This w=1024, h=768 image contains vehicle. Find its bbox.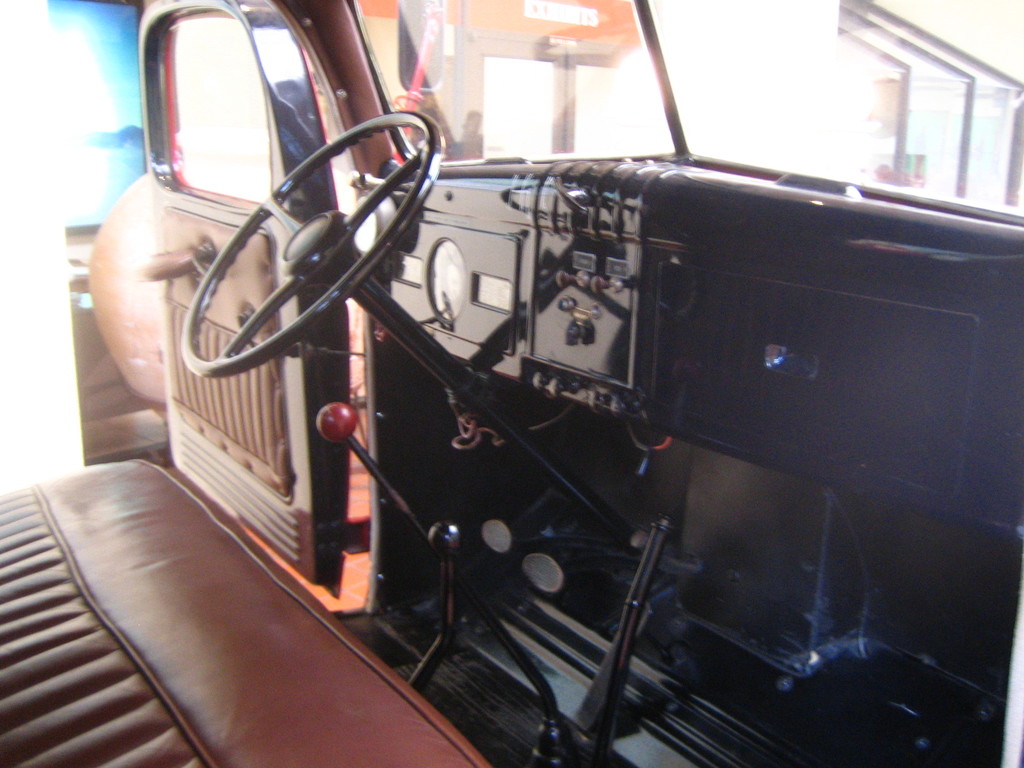
detection(69, 33, 999, 694).
